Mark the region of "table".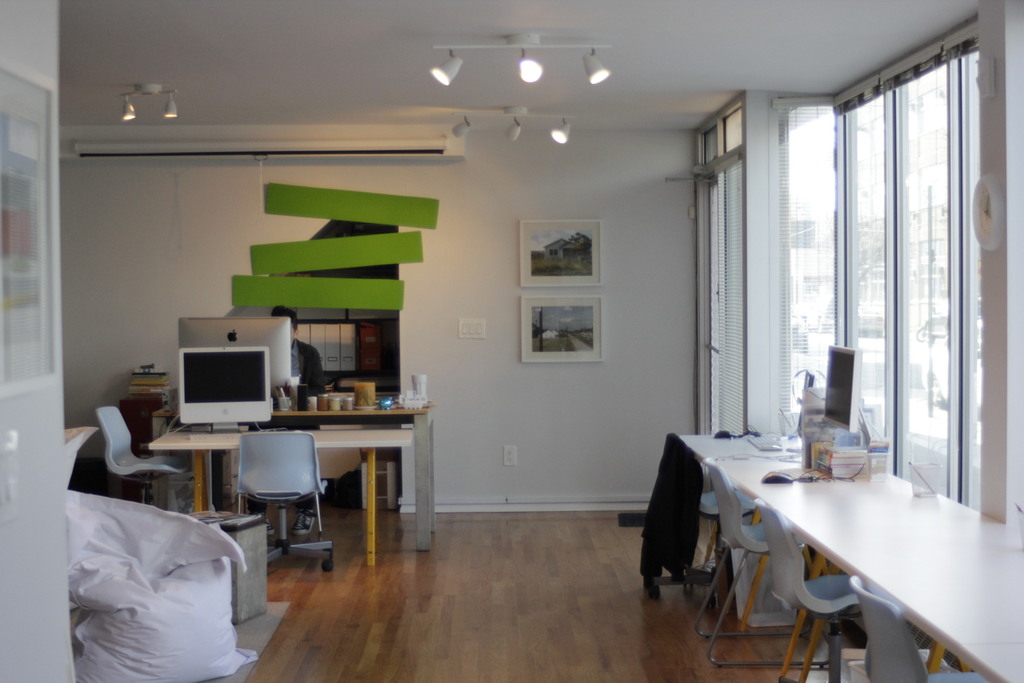
Region: [677, 434, 1023, 682].
